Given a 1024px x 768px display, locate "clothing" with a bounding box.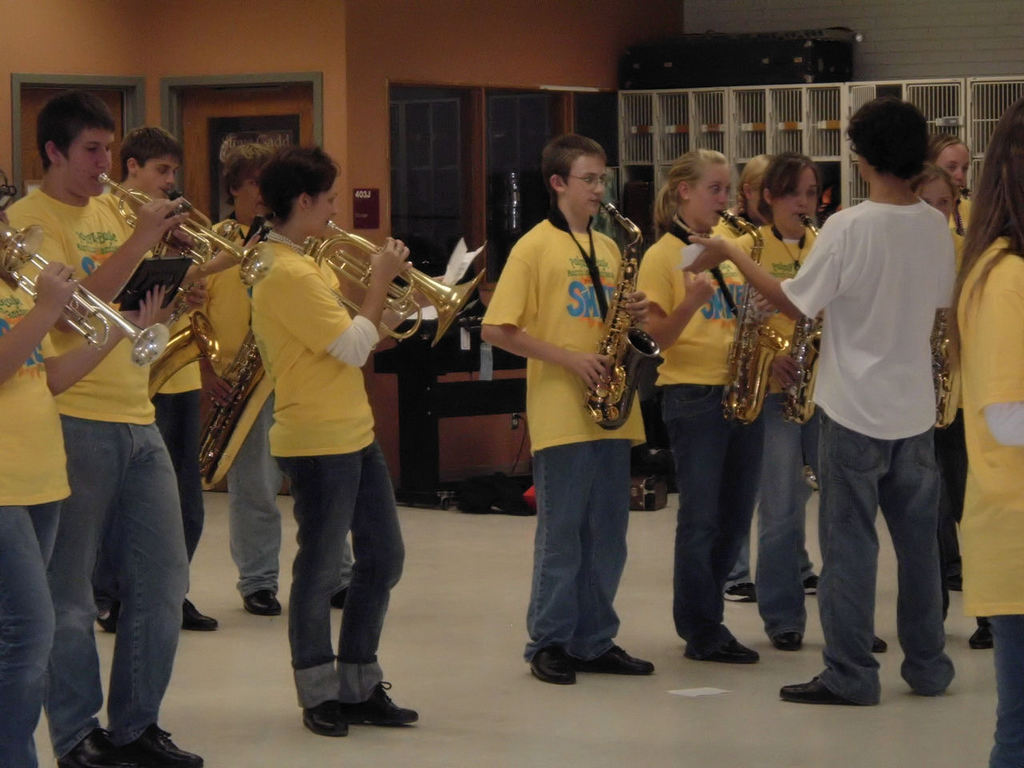
Located: bbox(929, 234, 970, 623).
